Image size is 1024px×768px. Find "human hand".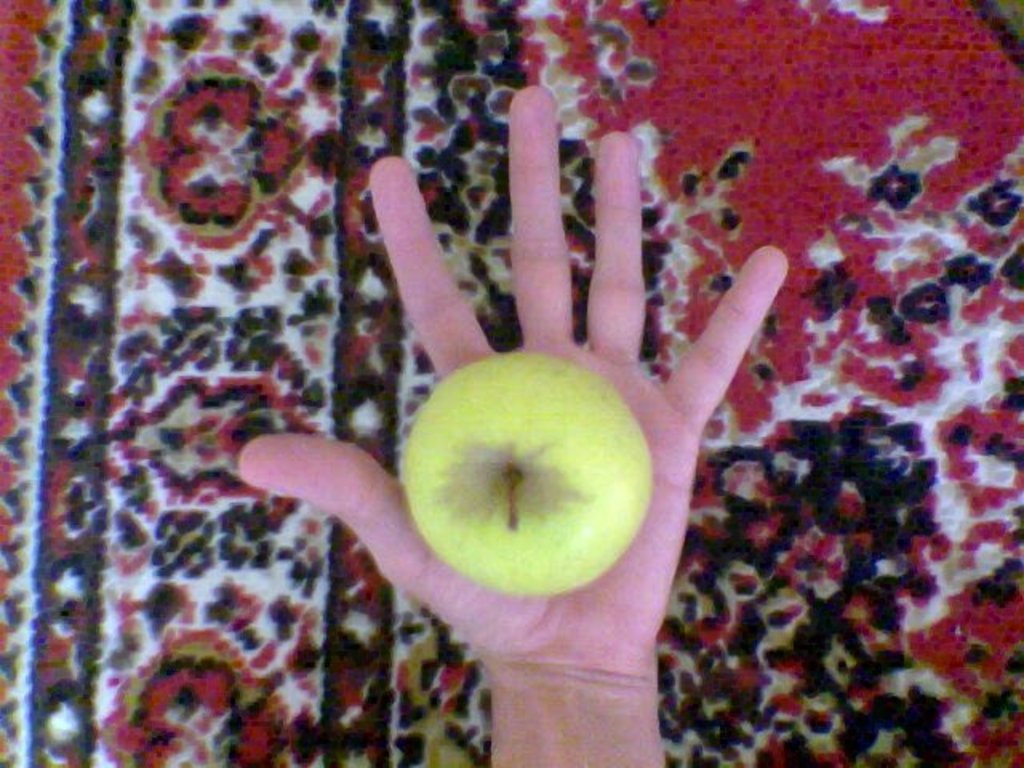
x1=154 y1=102 x2=872 y2=730.
